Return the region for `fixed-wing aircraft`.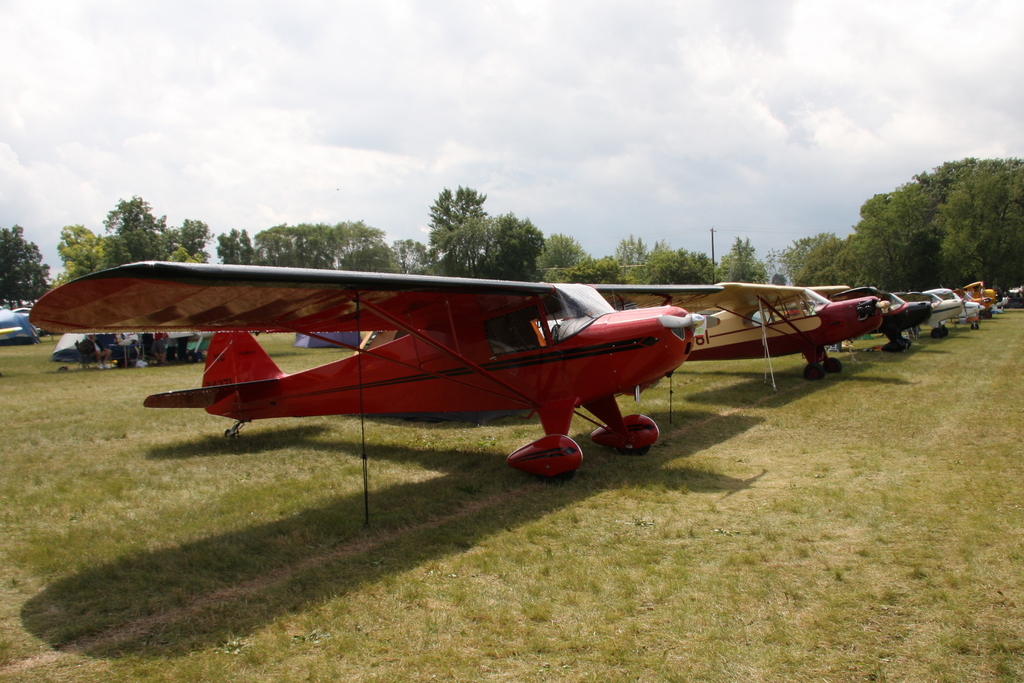
<bbox>691, 282, 883, 376</bbox>.
